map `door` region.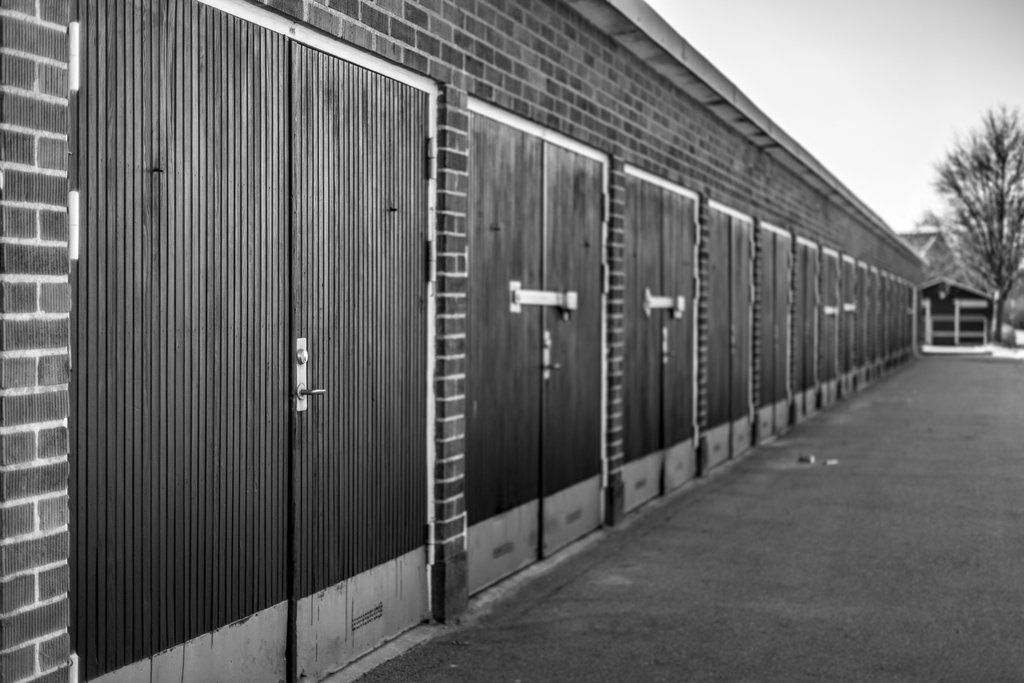
Mapped to <box>622,160,702,523</box>.
